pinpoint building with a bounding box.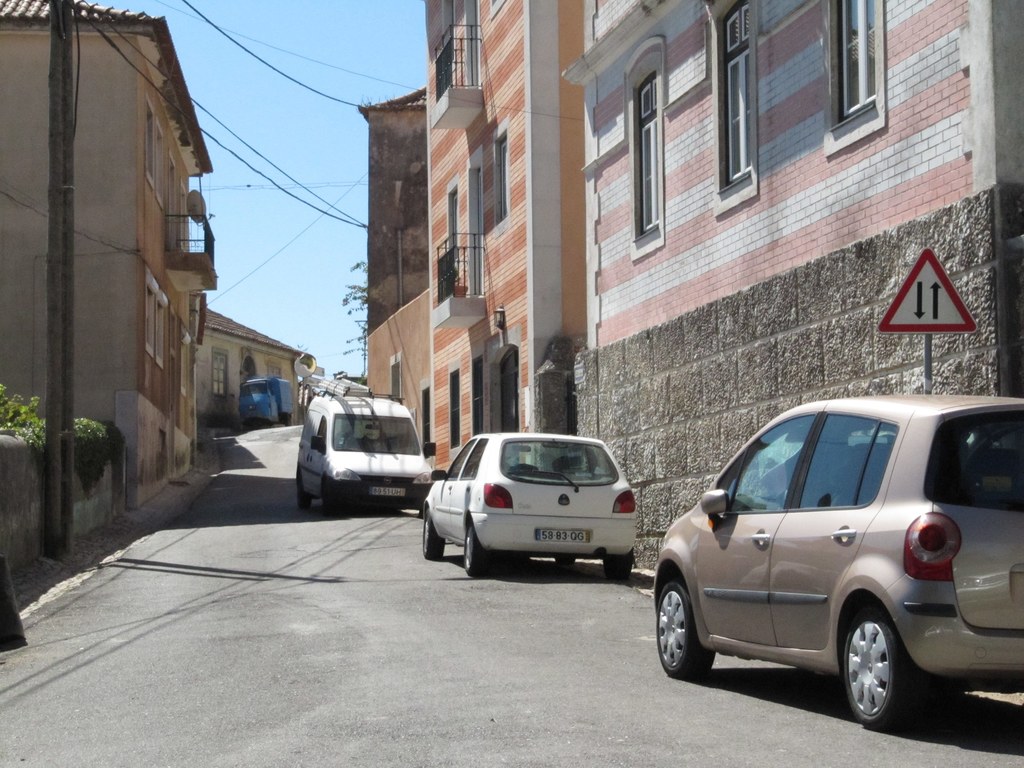
369 88 432 437.
